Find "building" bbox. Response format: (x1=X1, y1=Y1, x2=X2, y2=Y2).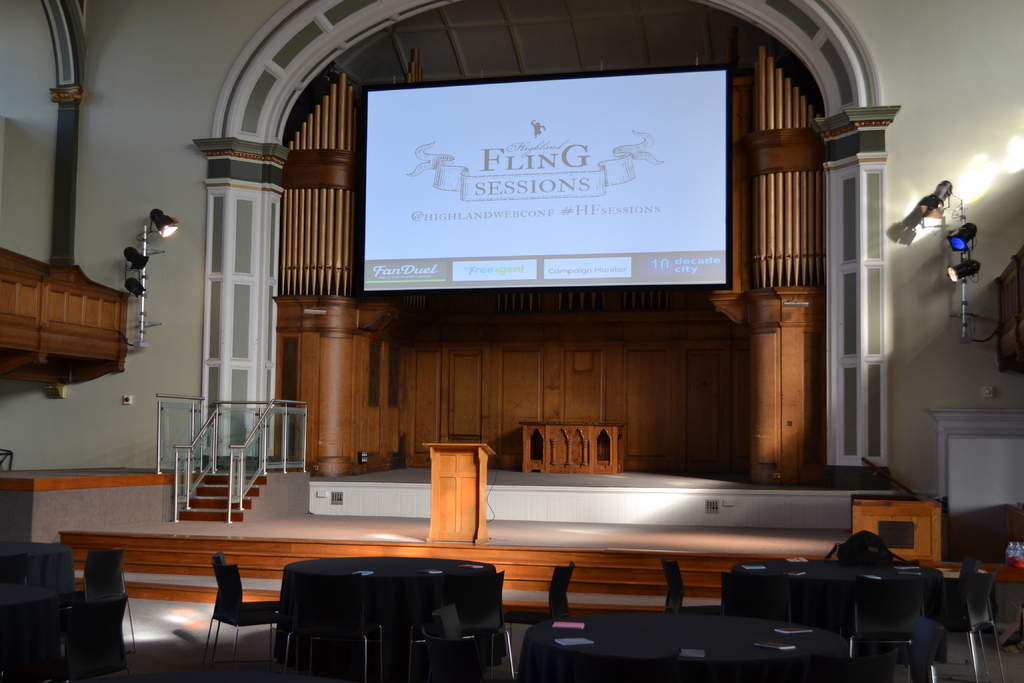
(x1=0, y1=0, x2=1023, y2=682).
